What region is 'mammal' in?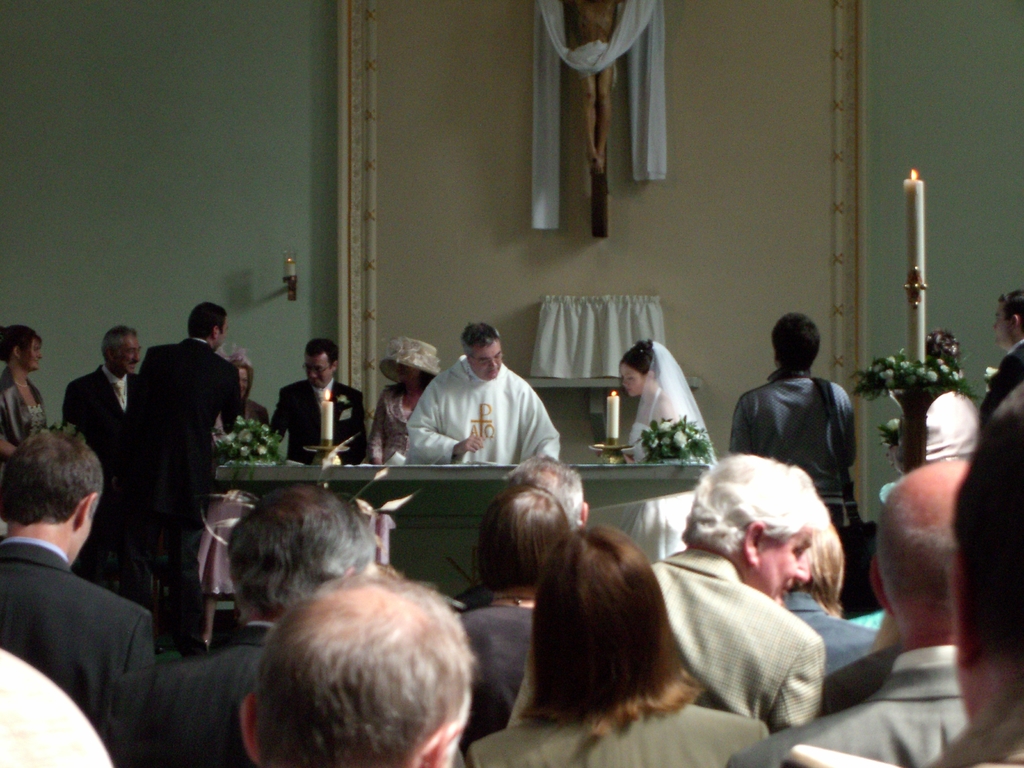
[left=0, top=321, right=56, bottom=470].
